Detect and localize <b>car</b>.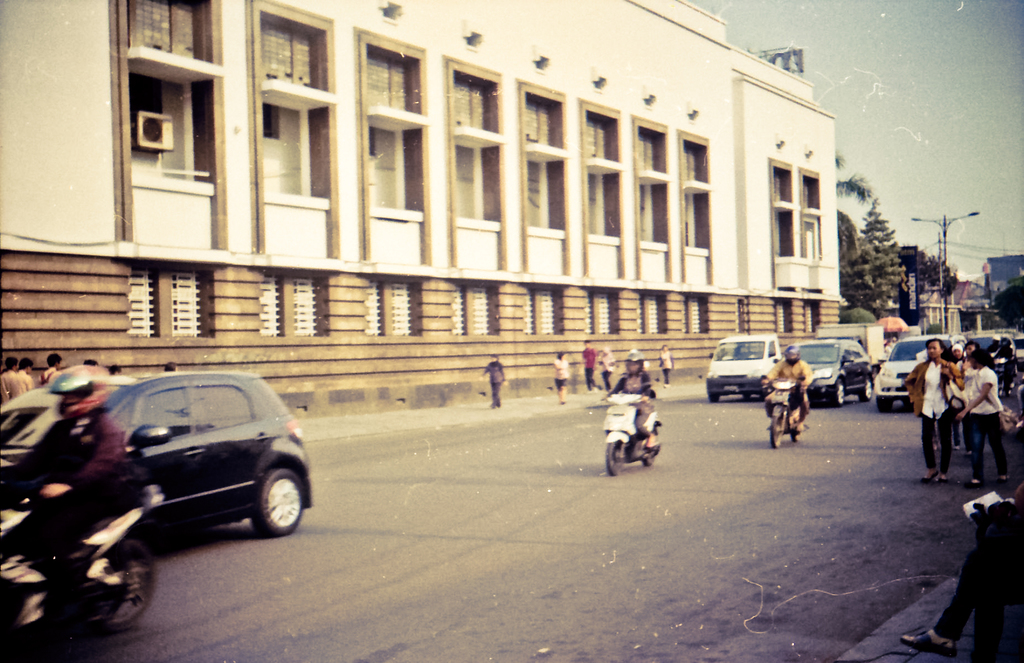
Localized at (968, 333, 1020, 405).
